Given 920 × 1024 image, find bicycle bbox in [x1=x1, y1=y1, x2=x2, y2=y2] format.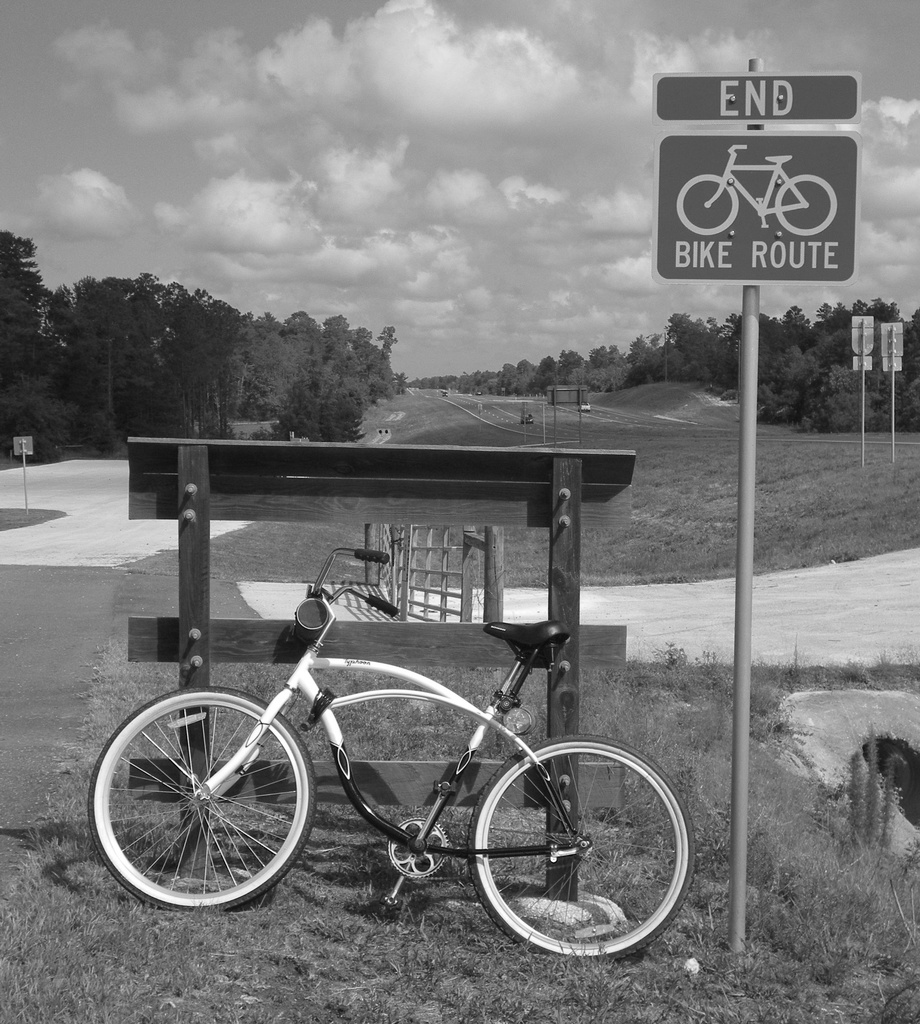
[x1=675, y1=141, x2=840, y2=239].
